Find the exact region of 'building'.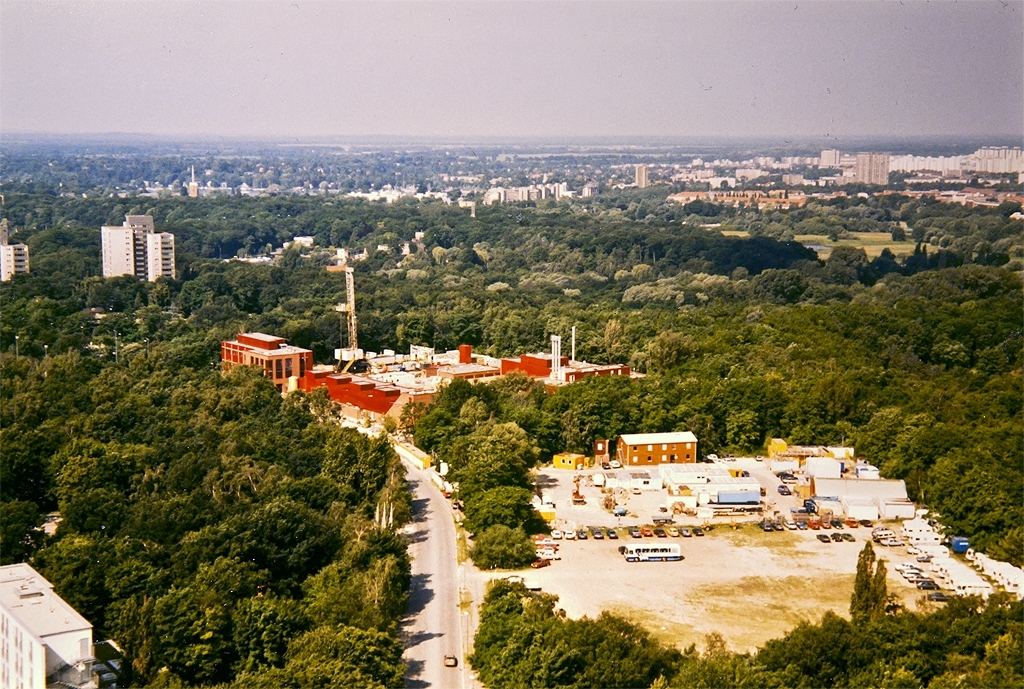
Exact region: {"x1": 220, "y1": 330, "x2": 647, "y2": 435}.
